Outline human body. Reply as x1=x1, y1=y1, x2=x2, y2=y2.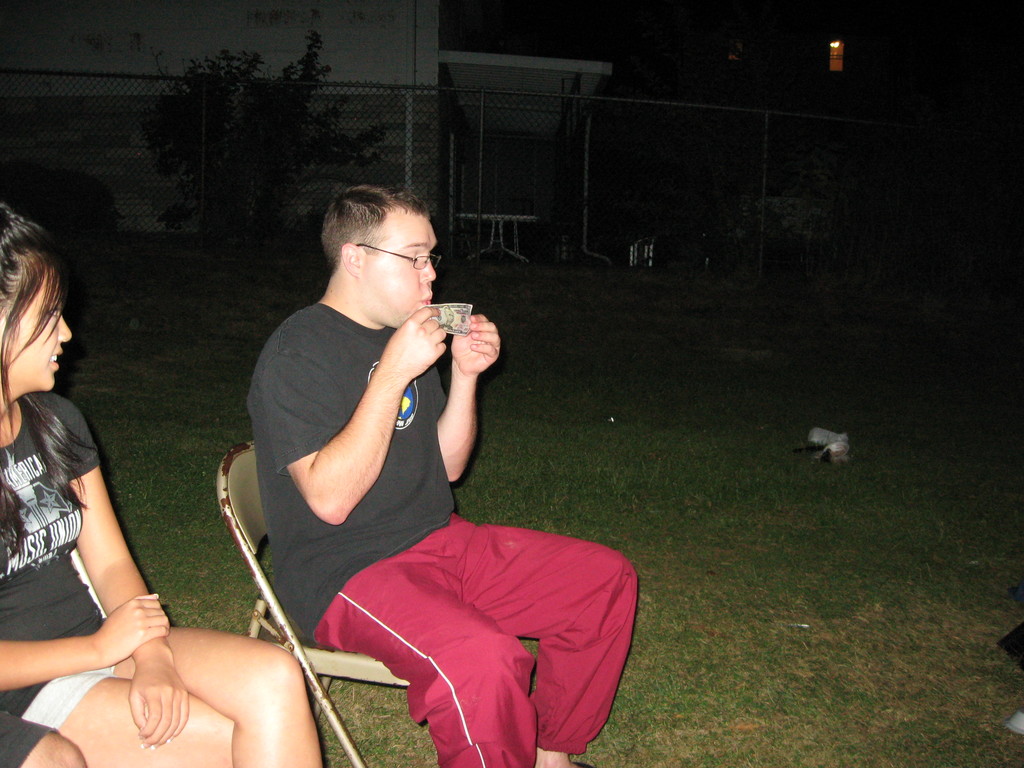
x1=0, y1=201, x2=328, y2=767.
